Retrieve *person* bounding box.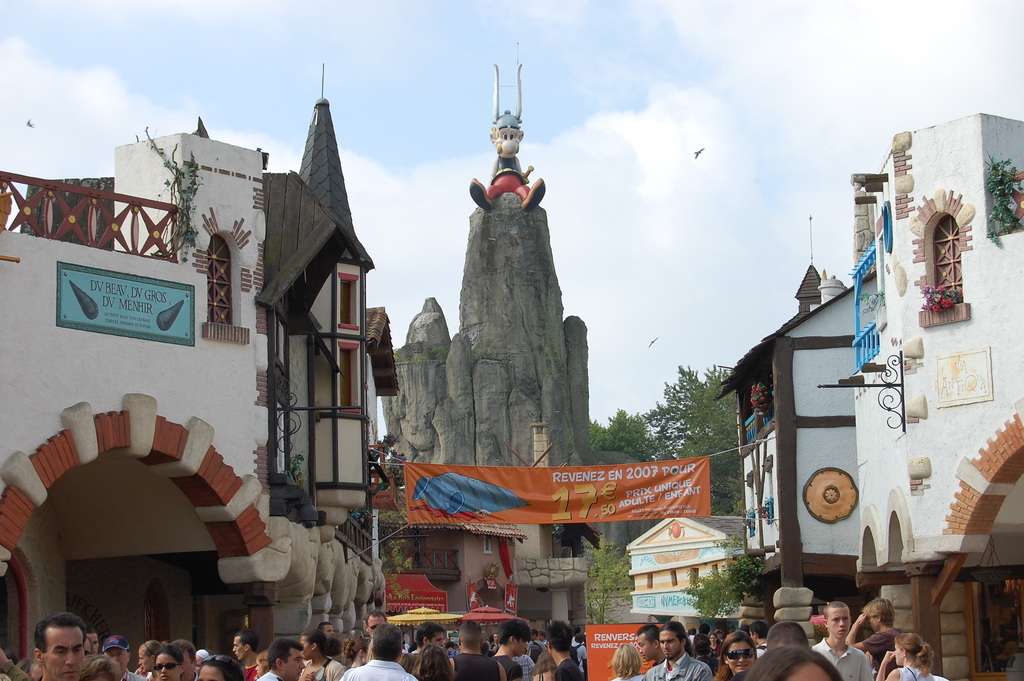
Bounding box: l=746, t=621, r=769, b=656.
